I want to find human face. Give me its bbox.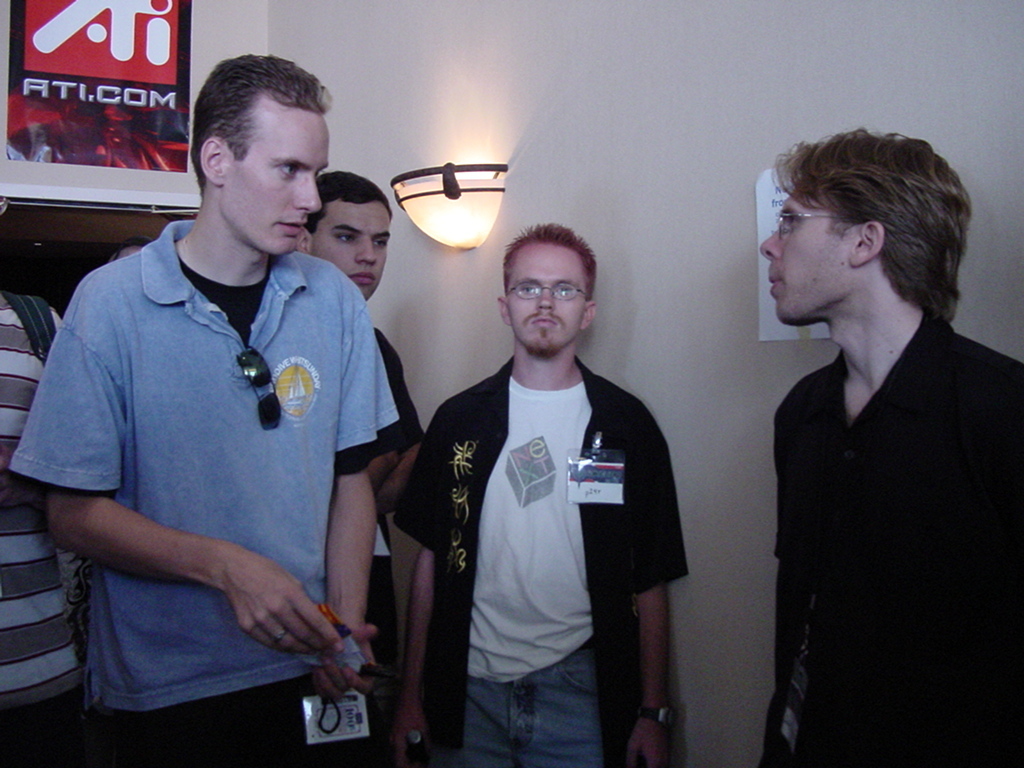
{"left": 506, "top": 243, "right": 579, "bottom": 353}.
